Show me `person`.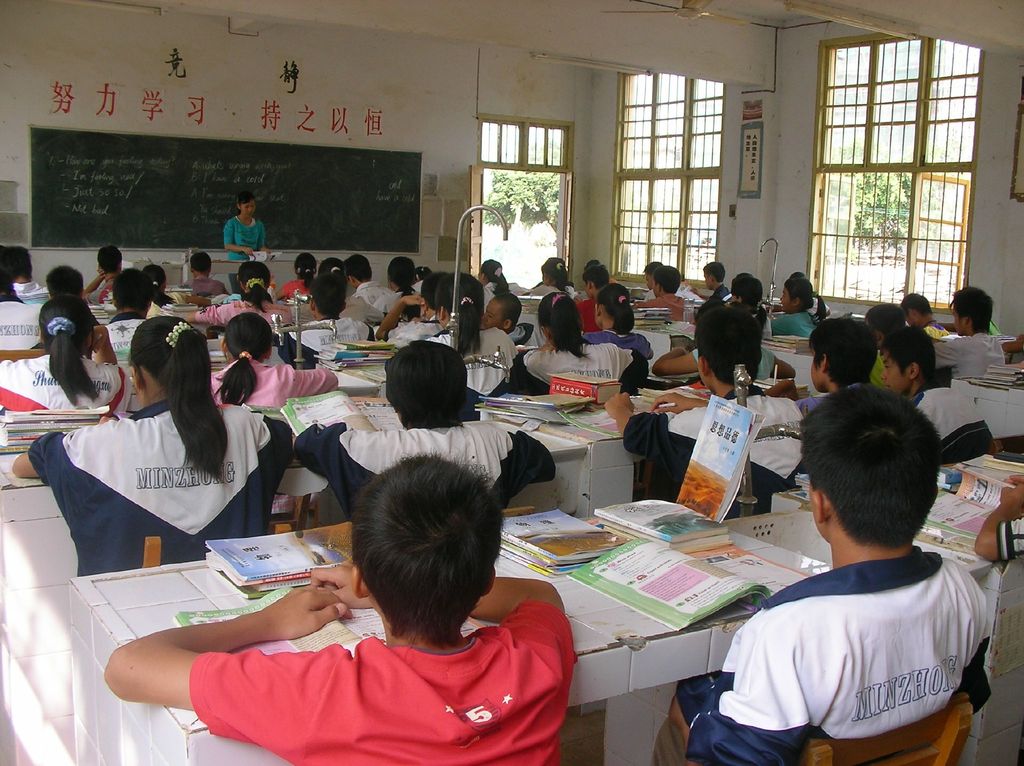
`person` is here: bbox(900, 294, 949, 339).
